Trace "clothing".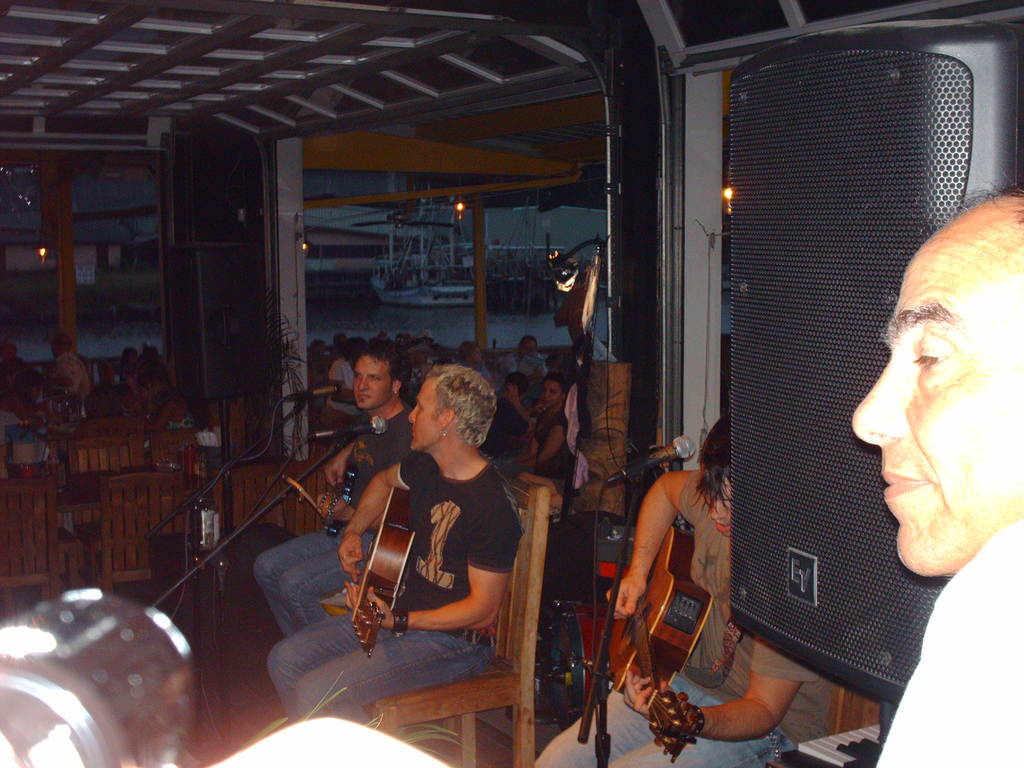
Traced to detection(149, 397, 199, 447).
